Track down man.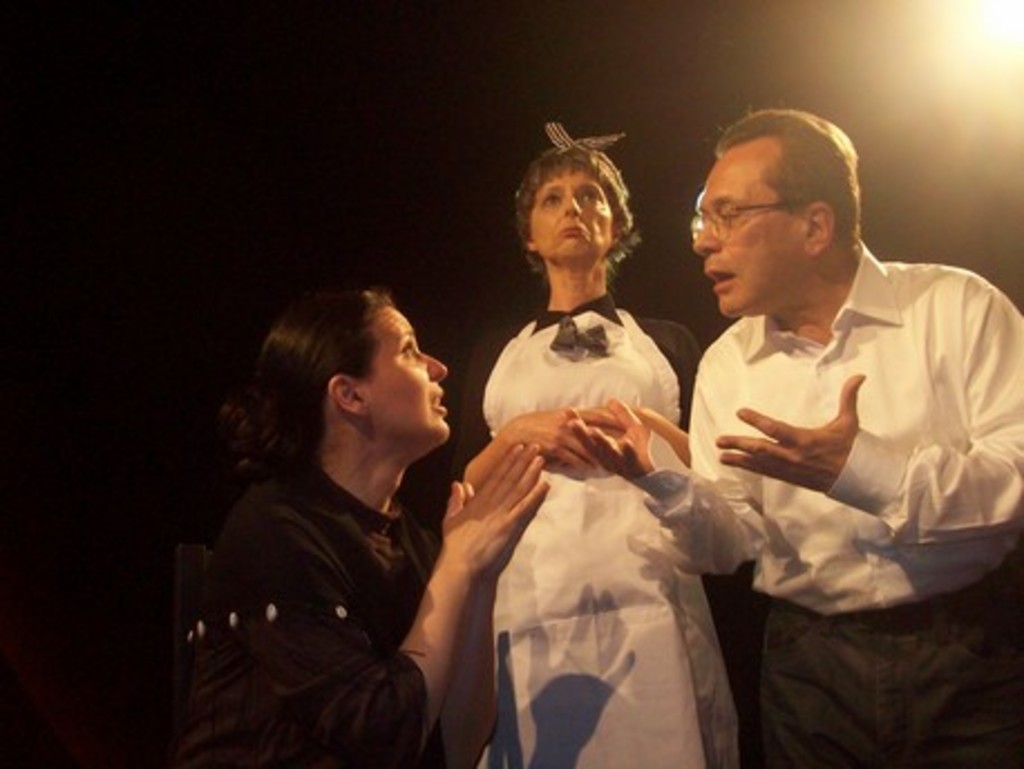
Tracked to x1=561 y1=107 x2=1022 y2=767.
